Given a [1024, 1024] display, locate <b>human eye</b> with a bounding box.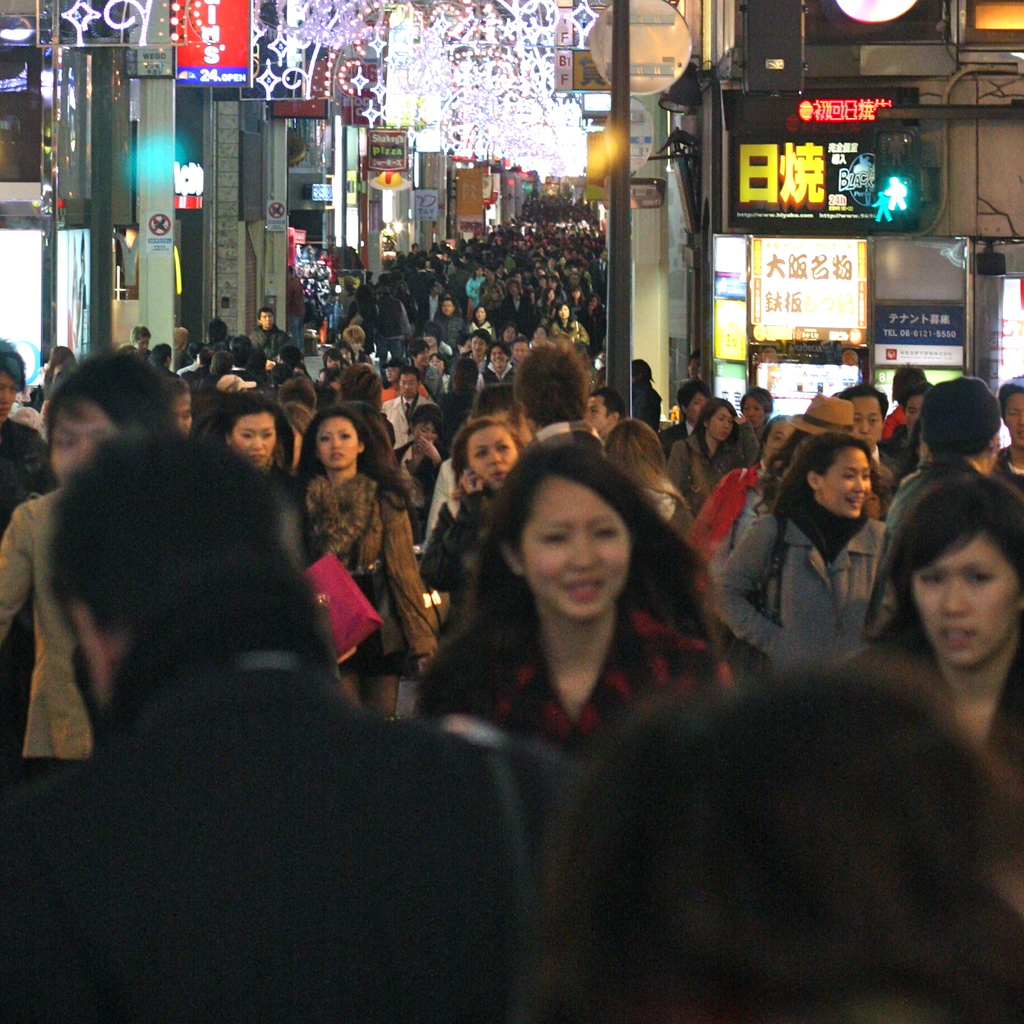
Located: <region>338, 434, 352, 440</region>.
